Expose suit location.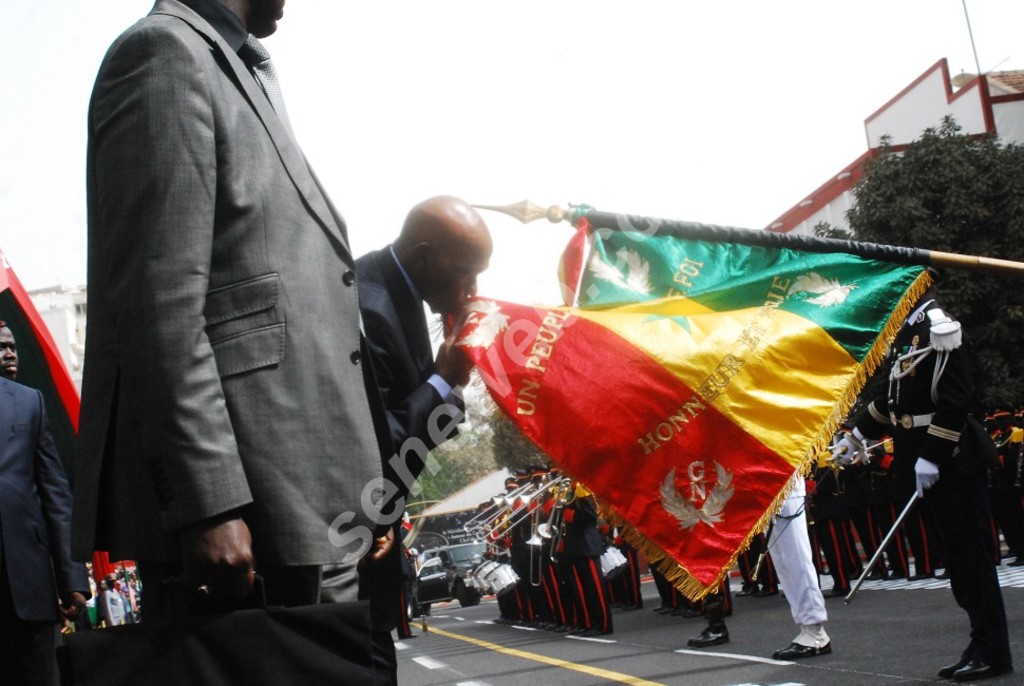
Exposed at box(358, 243, 475, 611).
